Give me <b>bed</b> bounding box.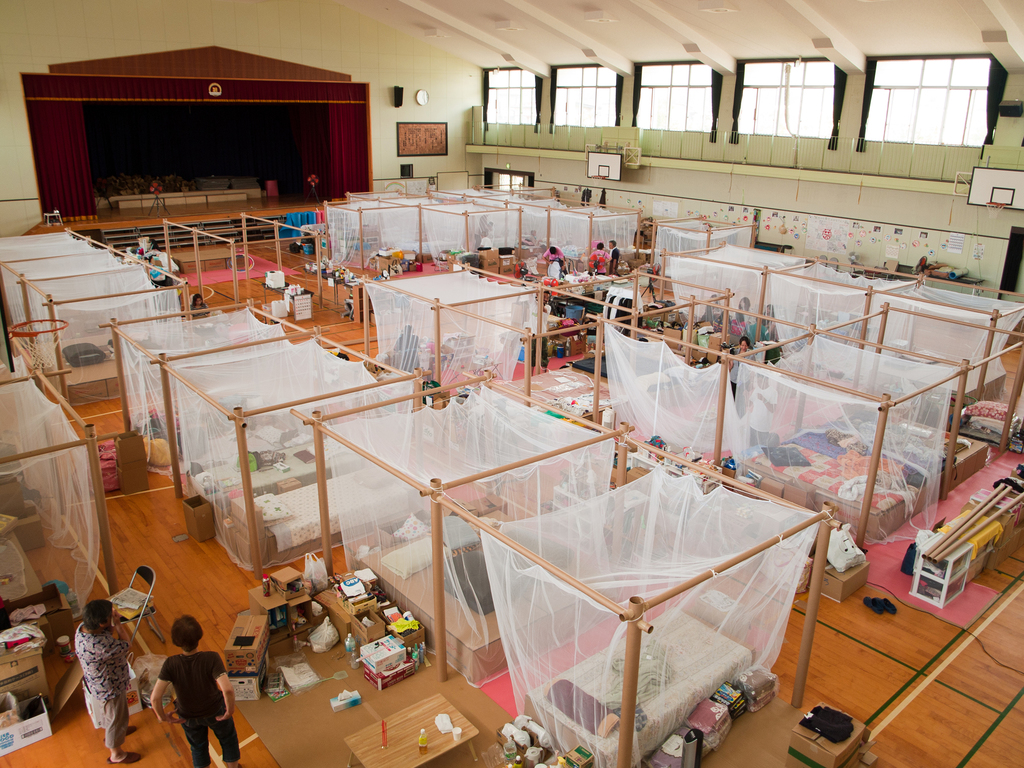
locate(596, 289, 808, 477).
